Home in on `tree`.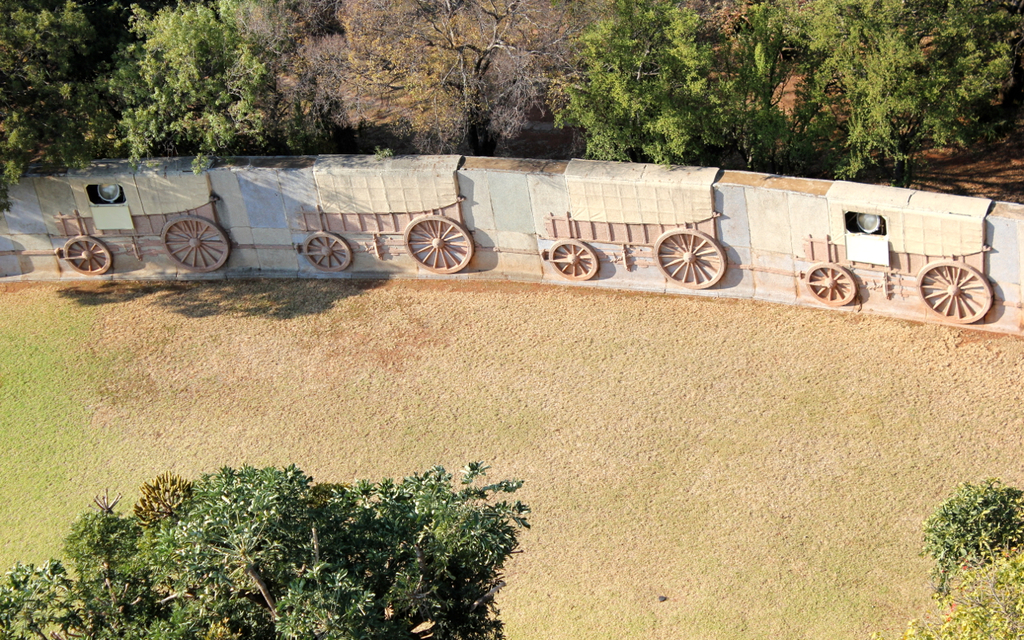
Homed in at <bbox>107, 0, 314, 153</bbox>.
